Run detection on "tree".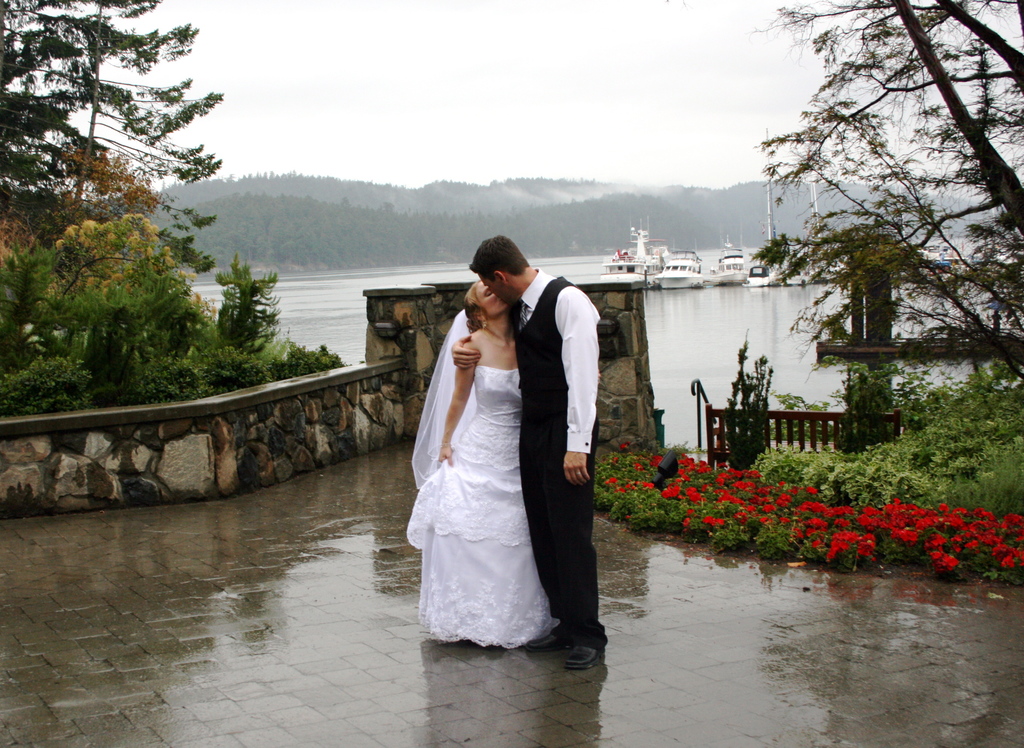
Result: bbox=[213, 257, 276, 347].
